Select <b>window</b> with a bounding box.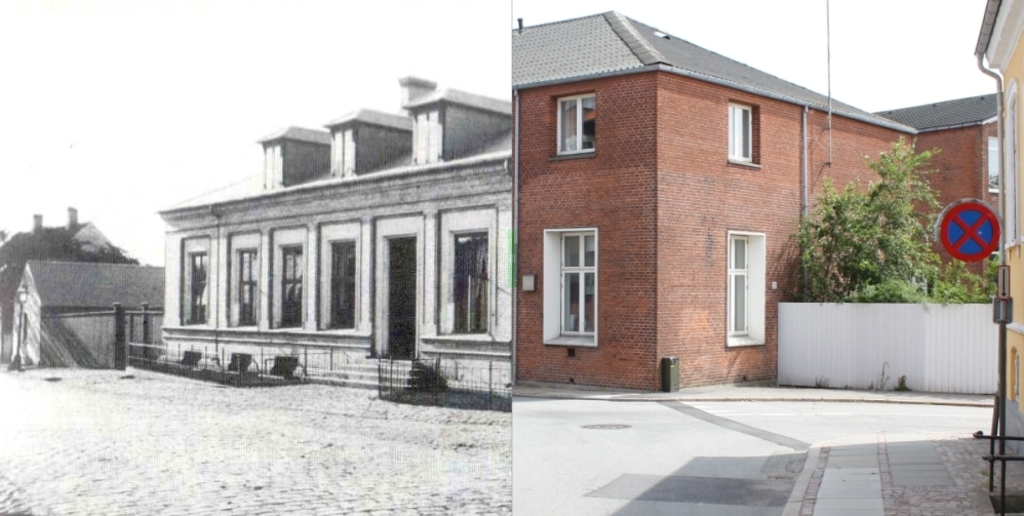
crop(725, 101, 761, 167).
